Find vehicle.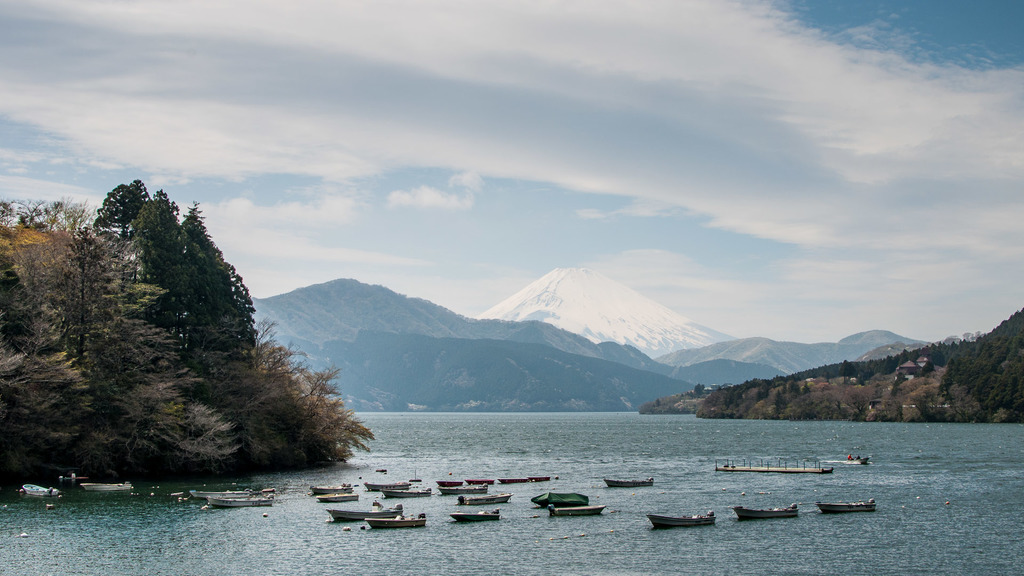
BBox(646, 509, 718, 529).
